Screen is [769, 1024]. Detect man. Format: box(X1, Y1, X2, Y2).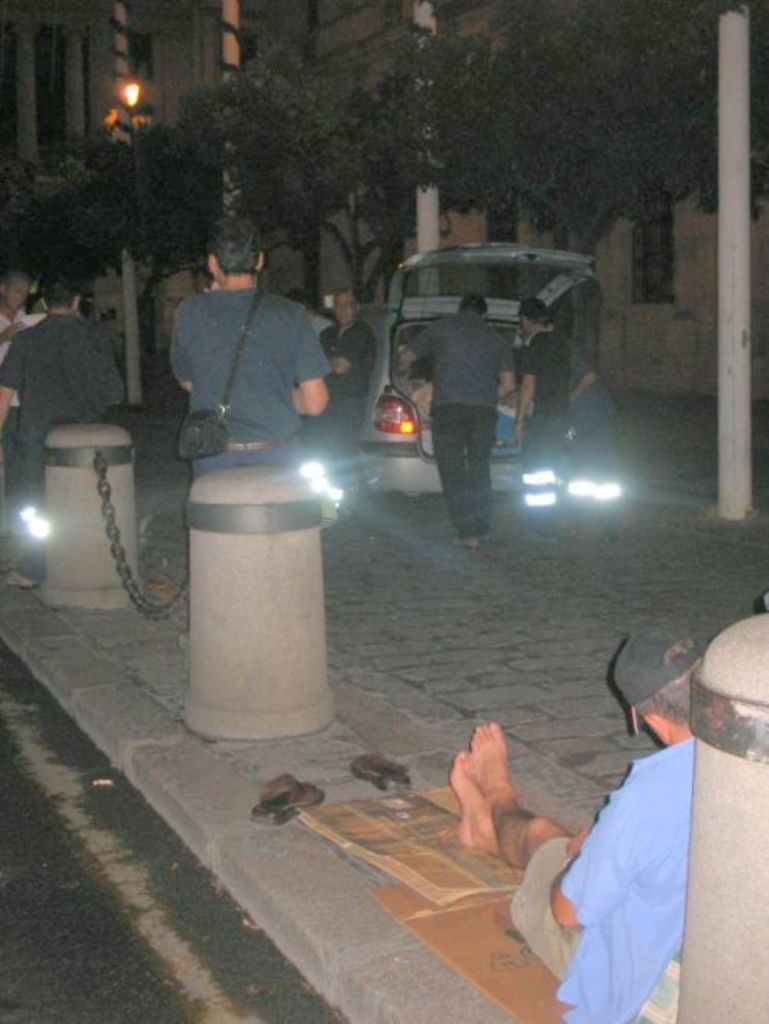
box(568, 340, 618, 497).
